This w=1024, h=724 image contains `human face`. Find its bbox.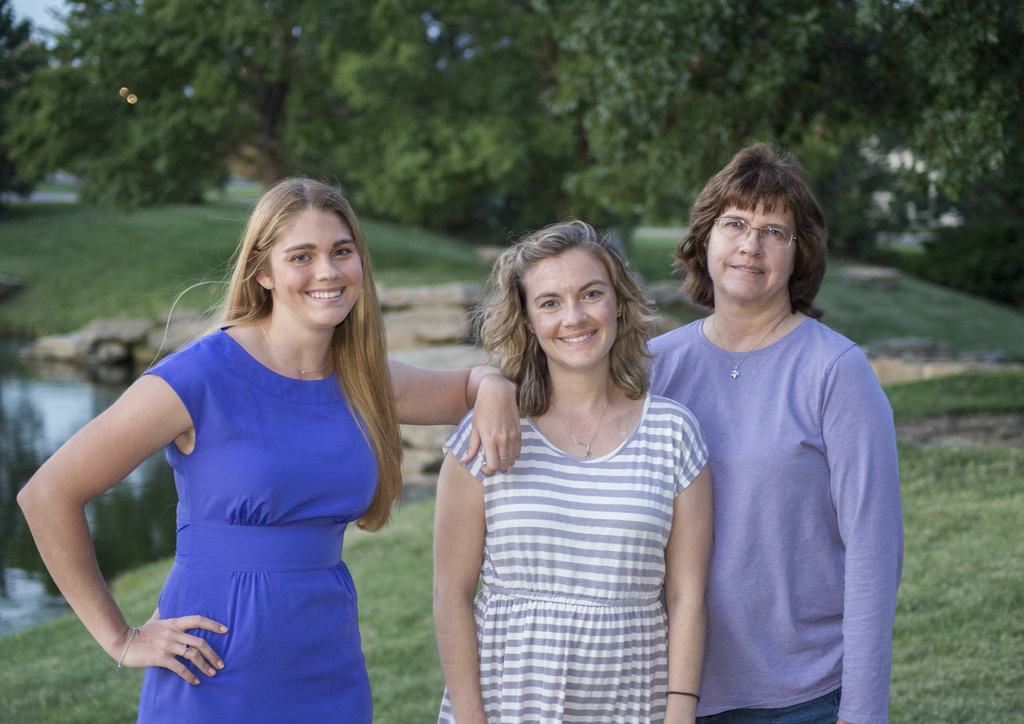
l=703, t=196, r=794, b=299.
